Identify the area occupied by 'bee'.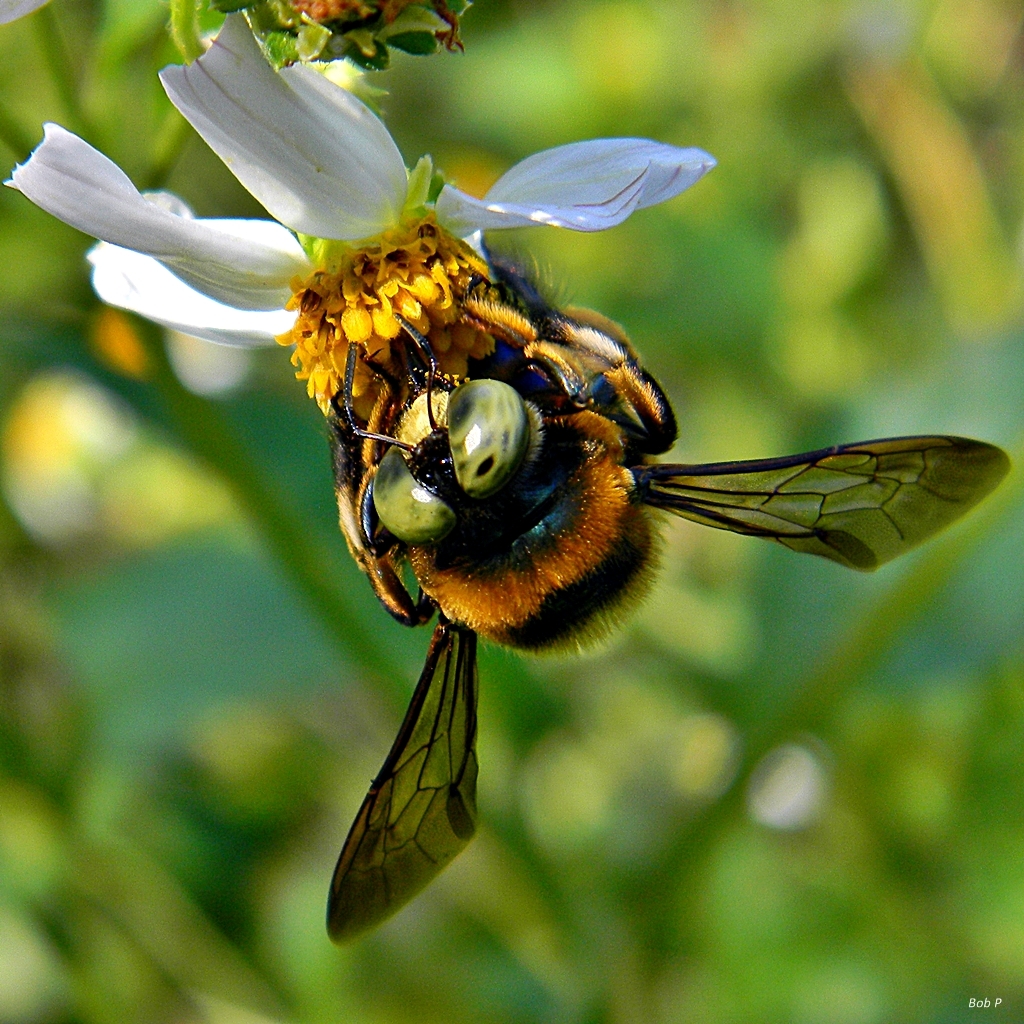
Area: (220, 164, 1023, 868).
